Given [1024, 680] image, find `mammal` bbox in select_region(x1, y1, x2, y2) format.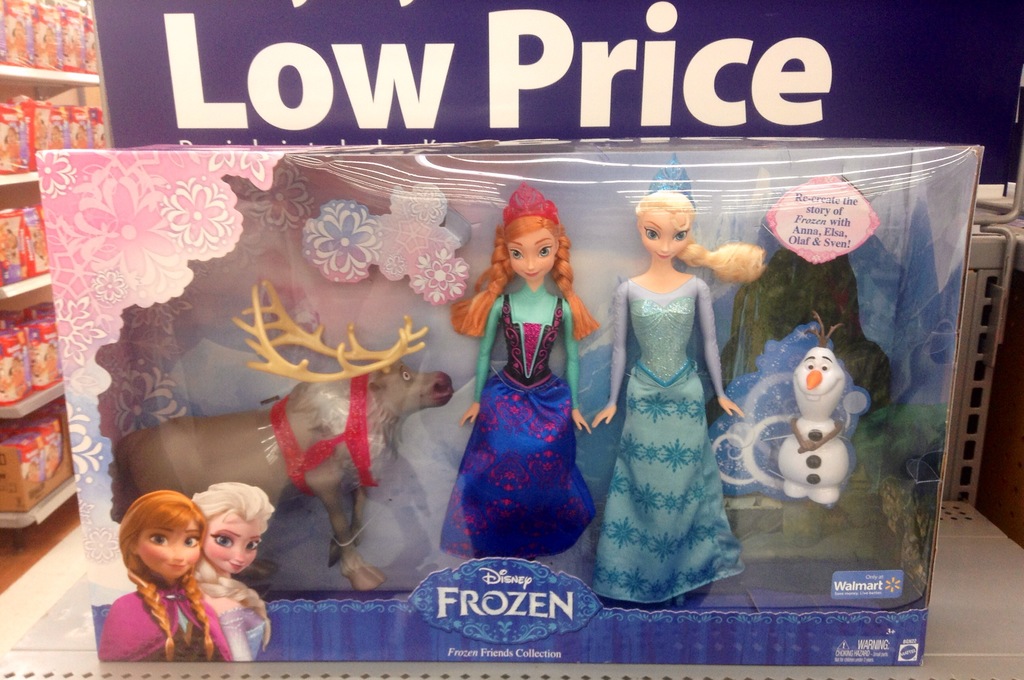
select_region(778, 315, 846, 503).
